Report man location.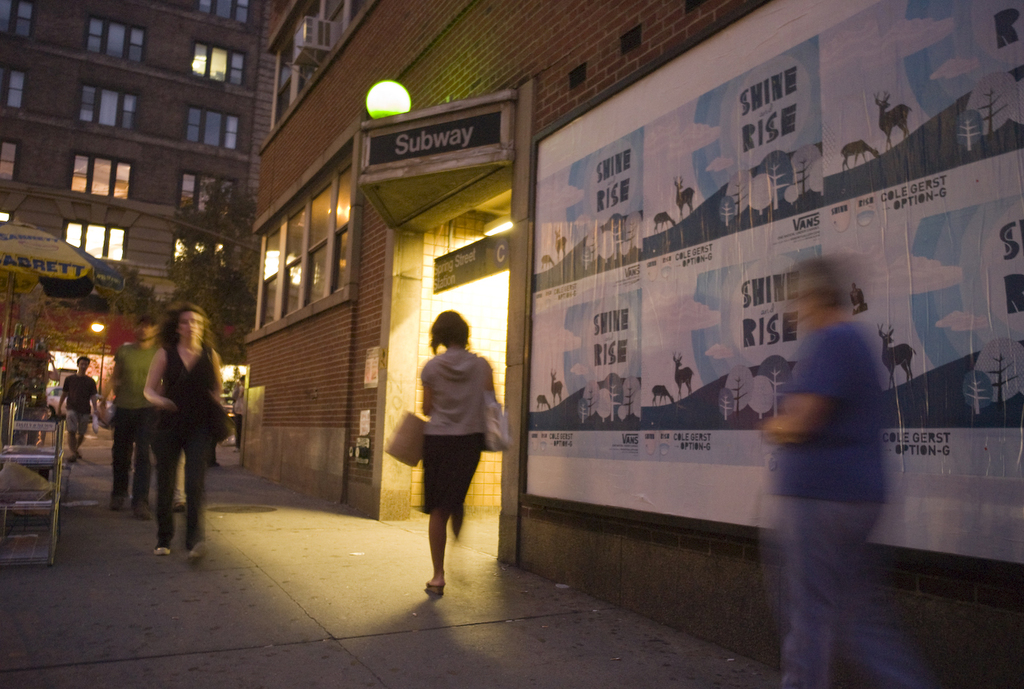
Report: left=56, top=351, right=99, bottom=468.
